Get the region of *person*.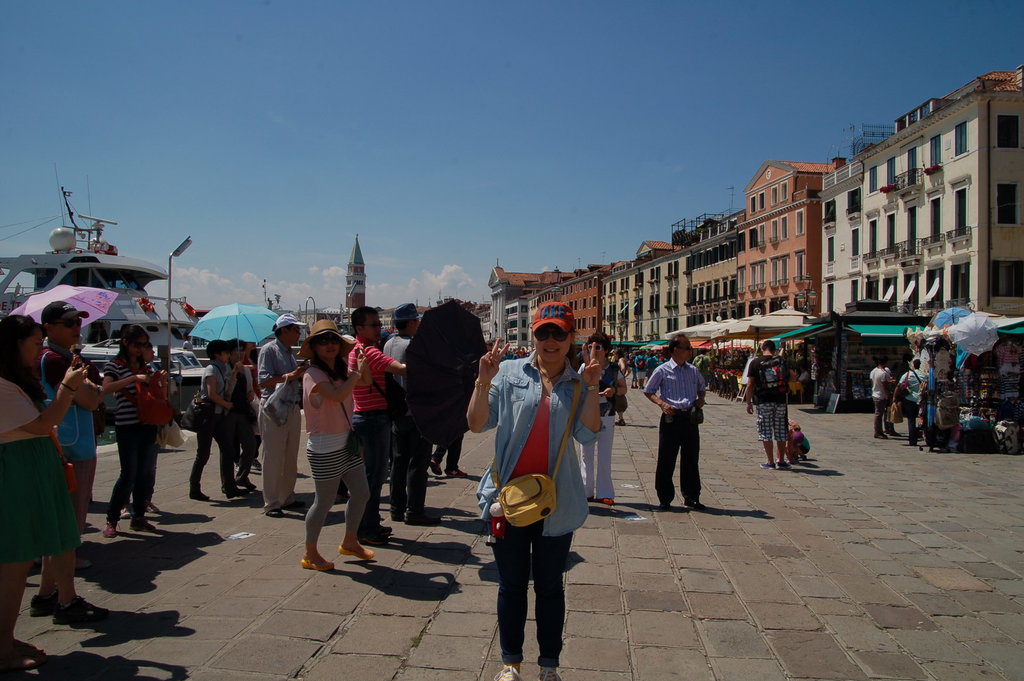
bbox=(25, 296, 113, 629).
